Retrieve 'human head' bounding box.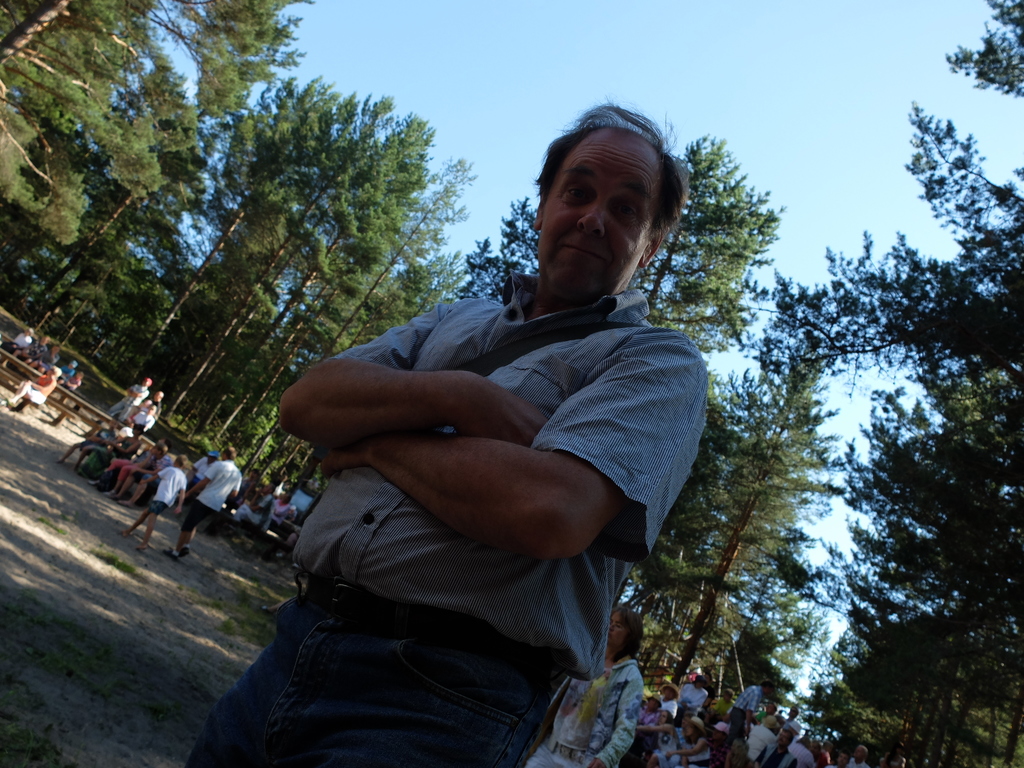
Bounding box: bbox(131, 423, 140, 434).
